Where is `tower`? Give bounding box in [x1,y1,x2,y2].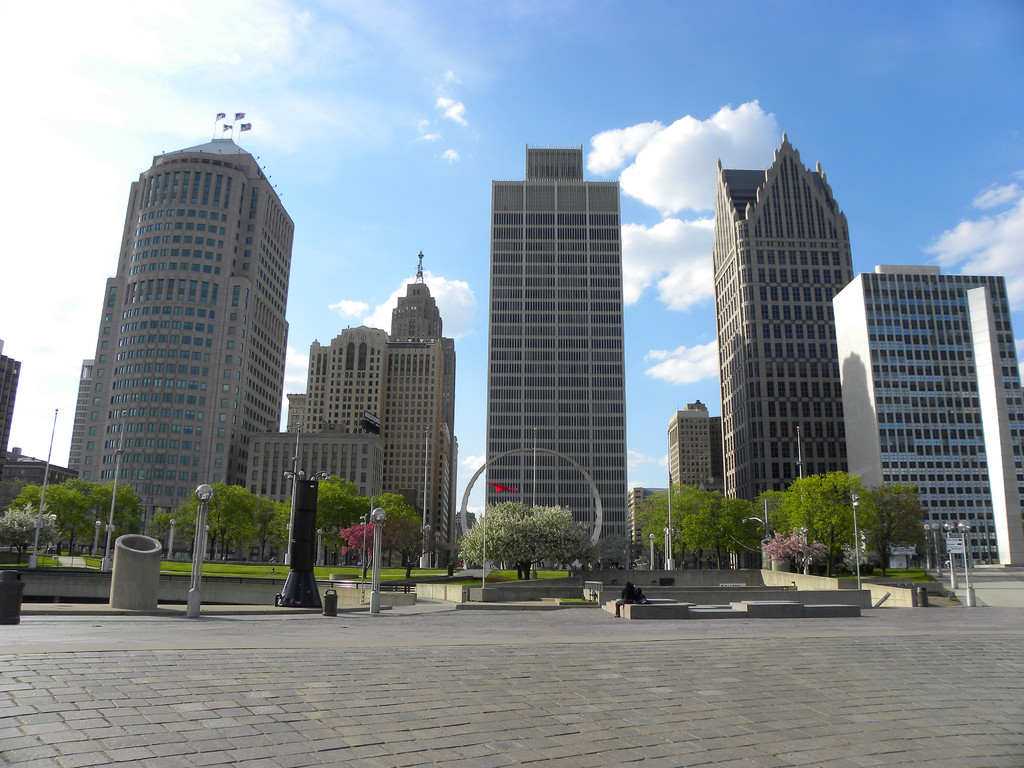
[715,143,858,499].
